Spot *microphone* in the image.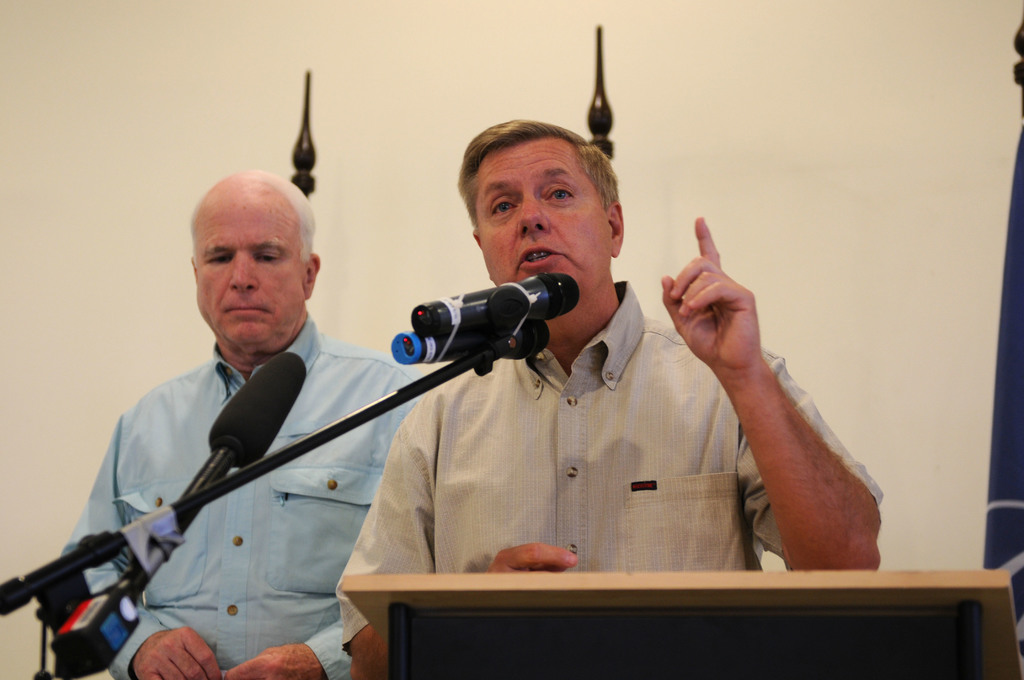
*microphone* found at (416, 262, 583, 325).
